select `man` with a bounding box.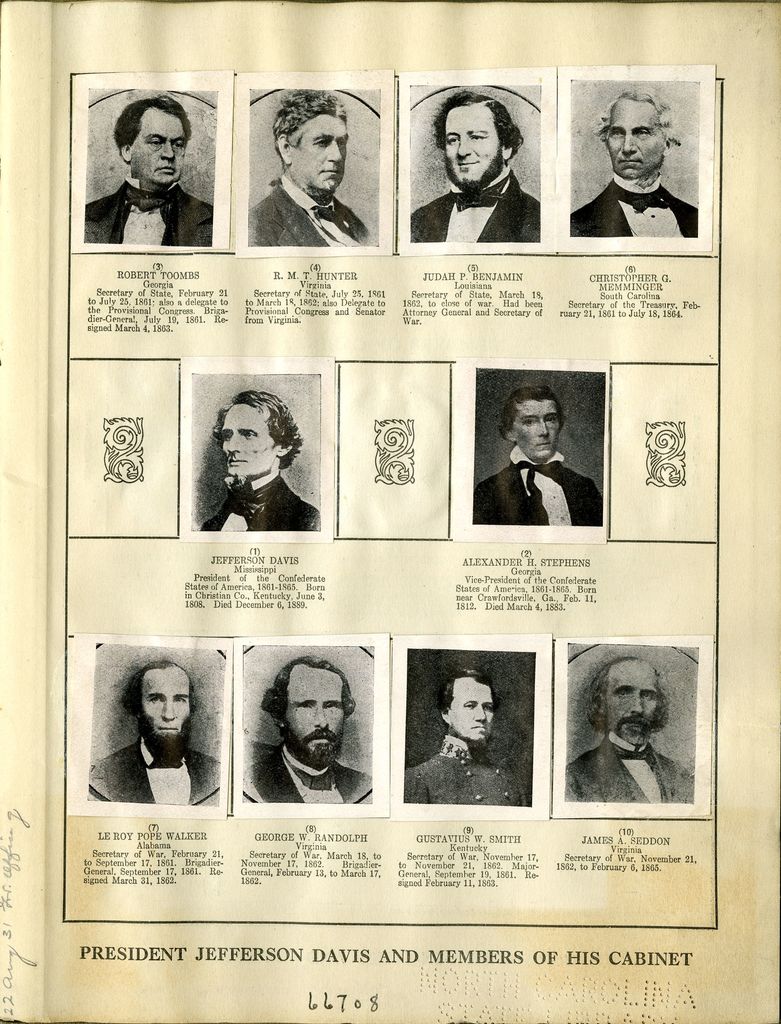
96,661,222,807.
